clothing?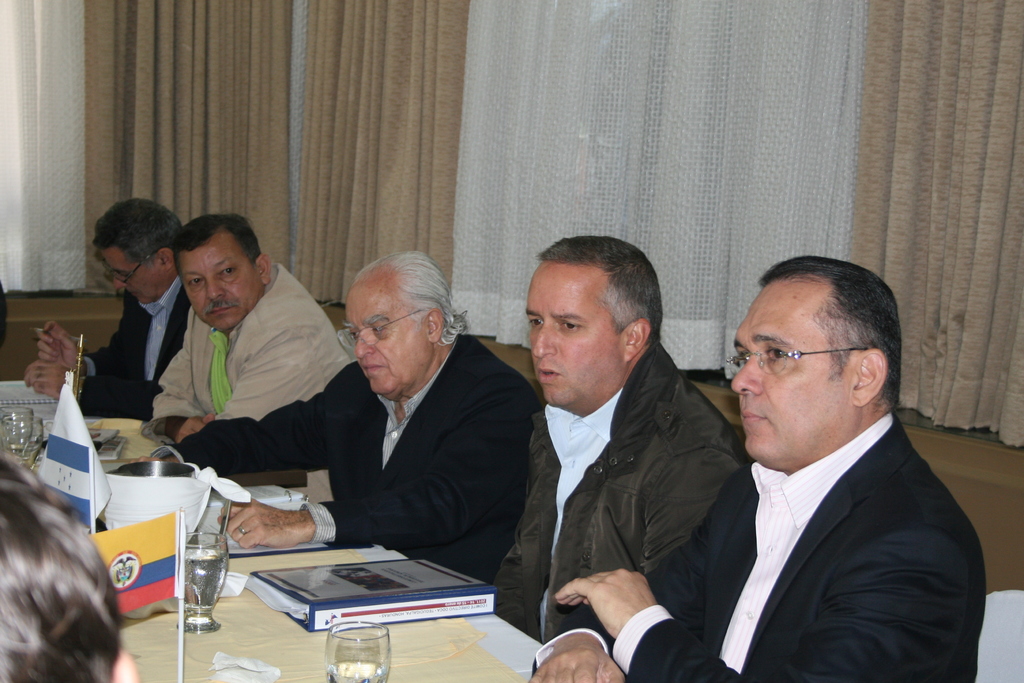
69:273:188:420
